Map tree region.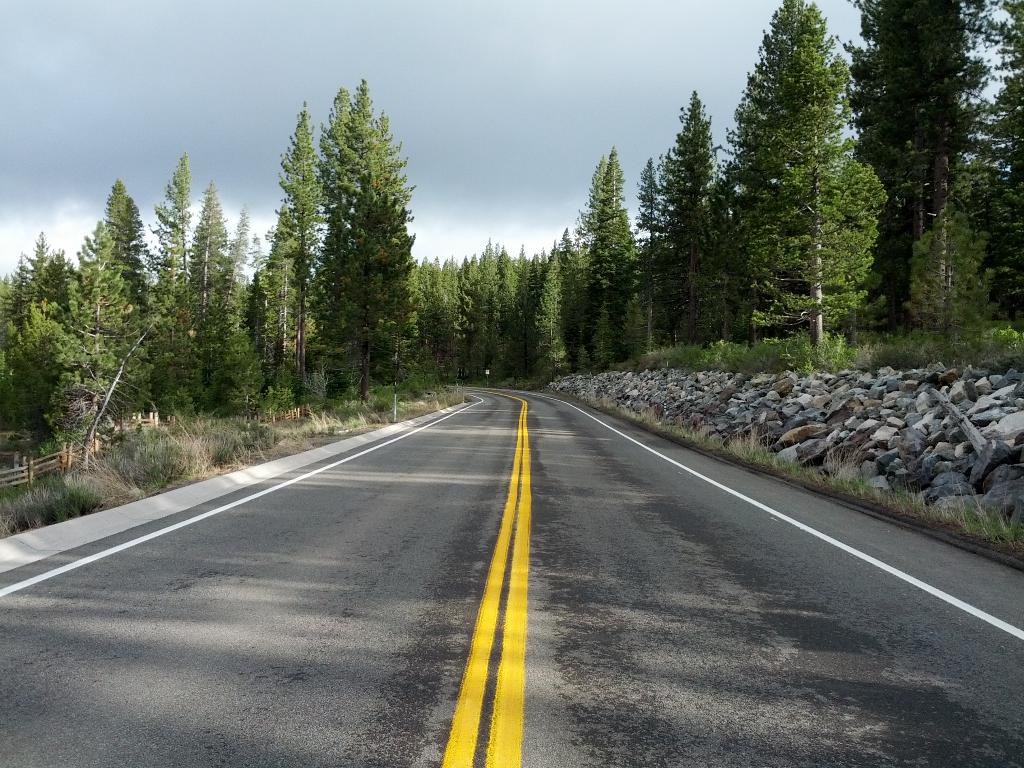
Mapped to box=[533, 233, 572, 381].
